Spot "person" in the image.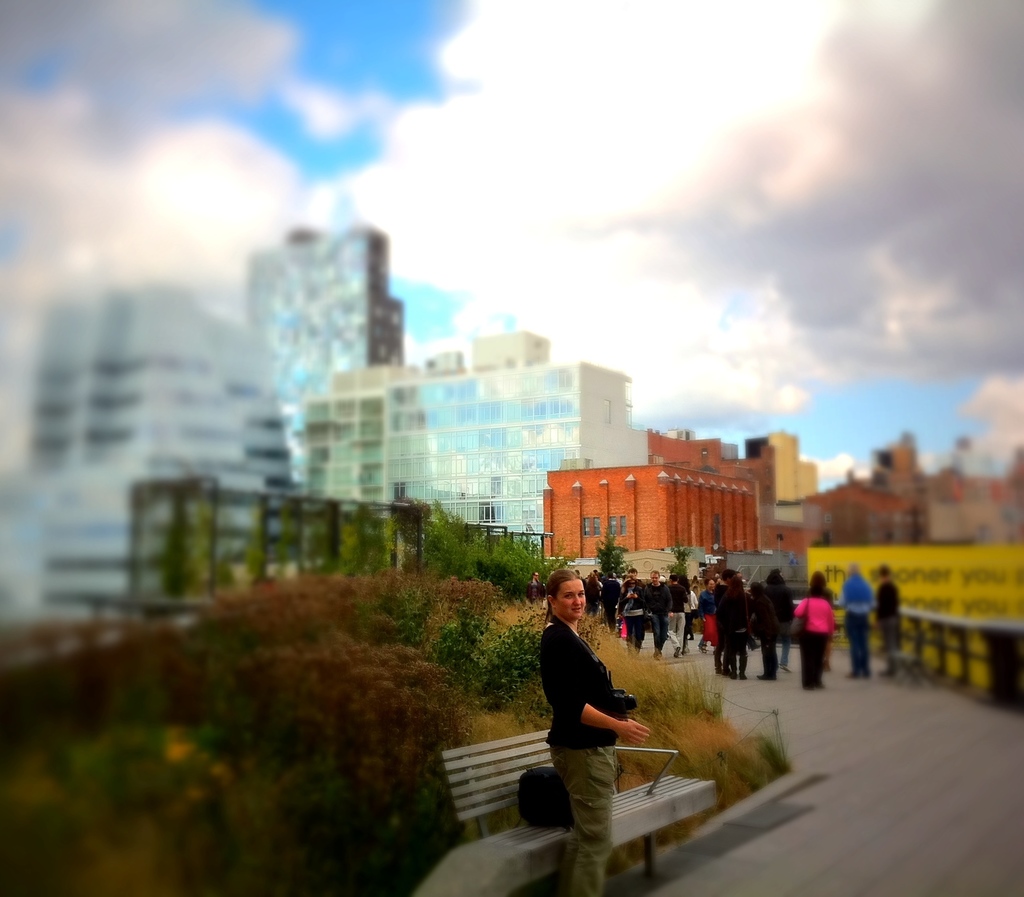
"person" found at 750,584,787,677.
